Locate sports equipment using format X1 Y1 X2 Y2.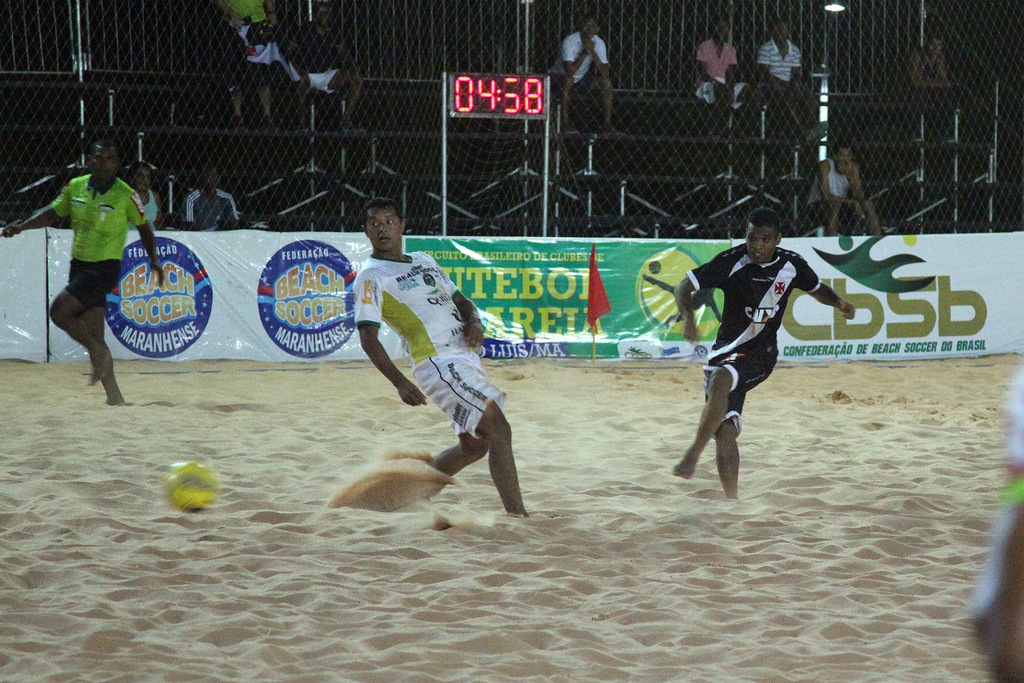
159 460 220 511.
